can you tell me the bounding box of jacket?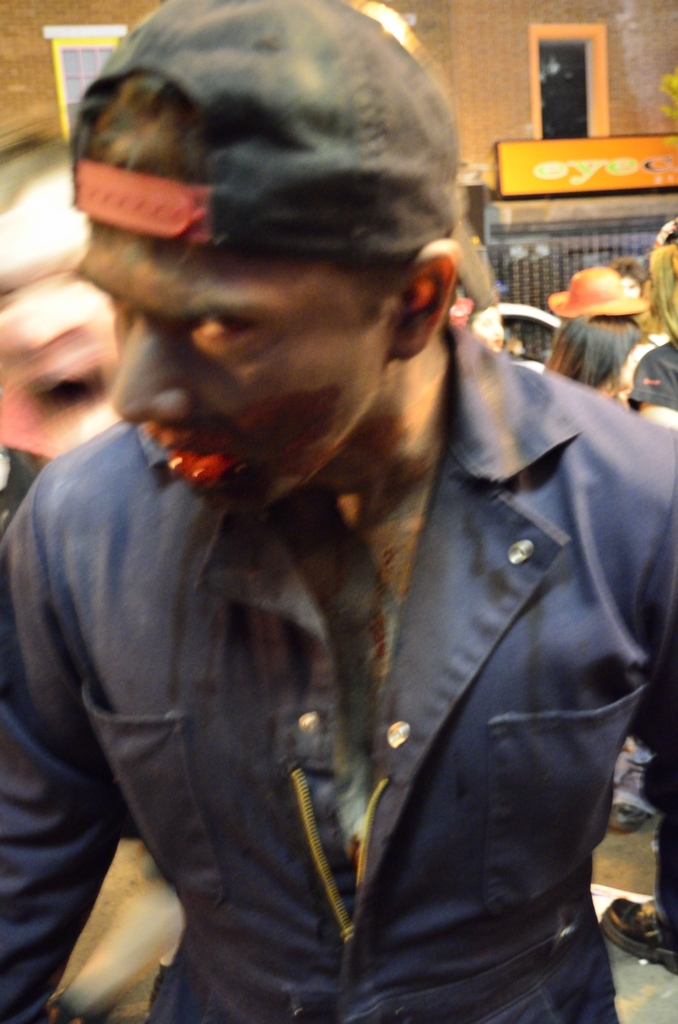
bbox=[0, 412, 677, 1023].
